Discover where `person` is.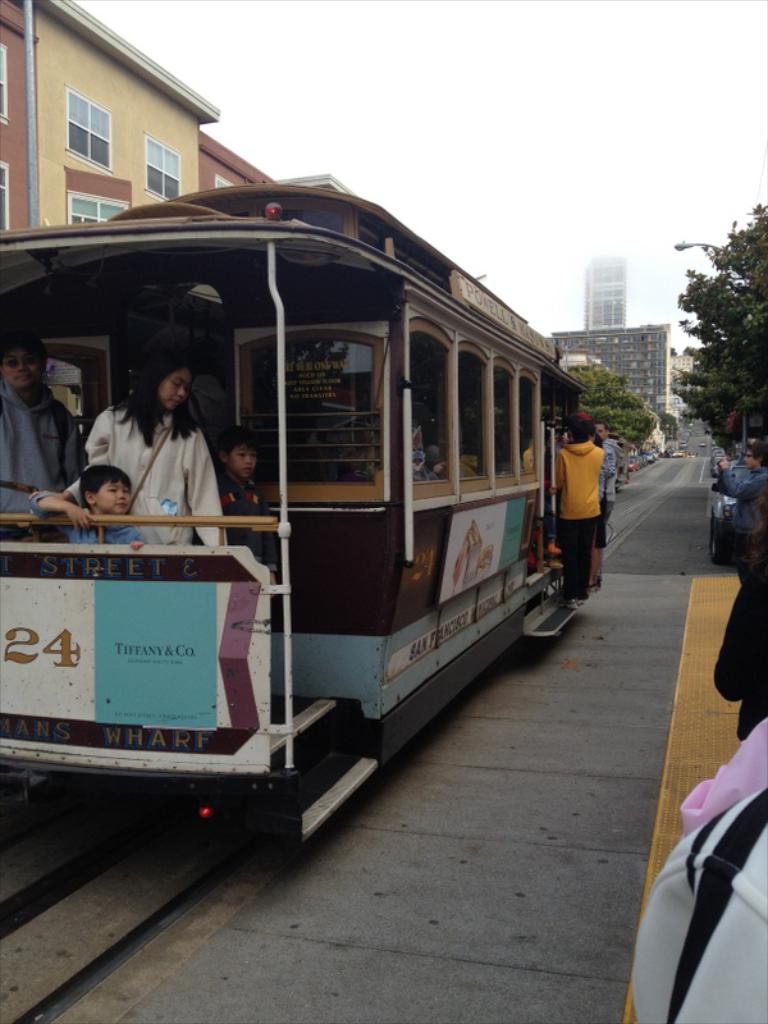
Discovered at BBox(544, 416, 611, 612).
